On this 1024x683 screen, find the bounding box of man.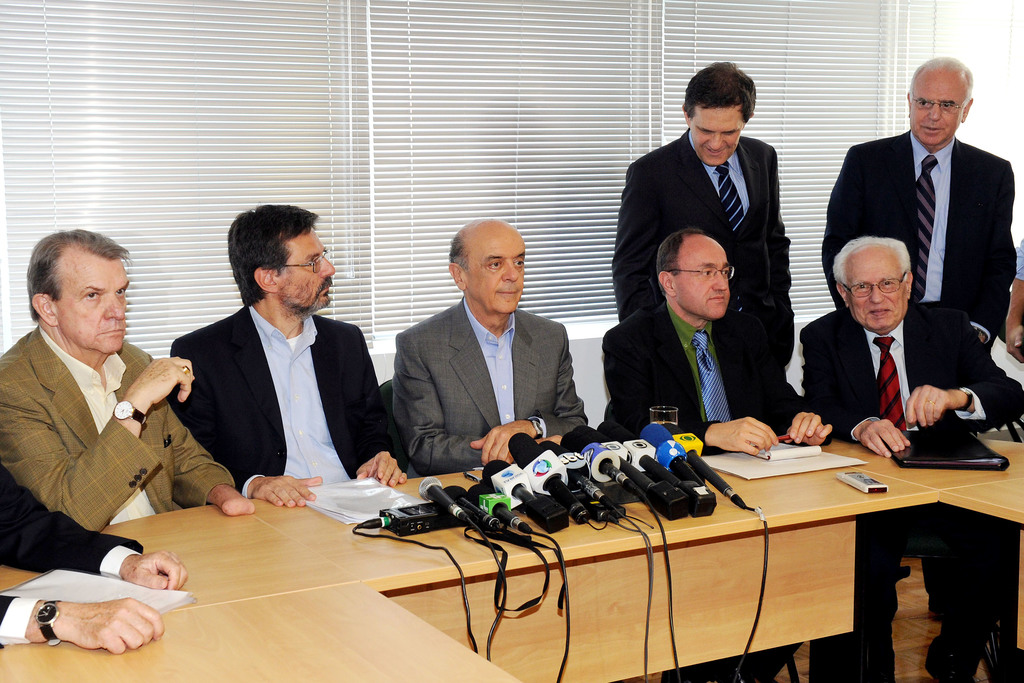
Bounding box: BBox(3, 226, 226, 613).
